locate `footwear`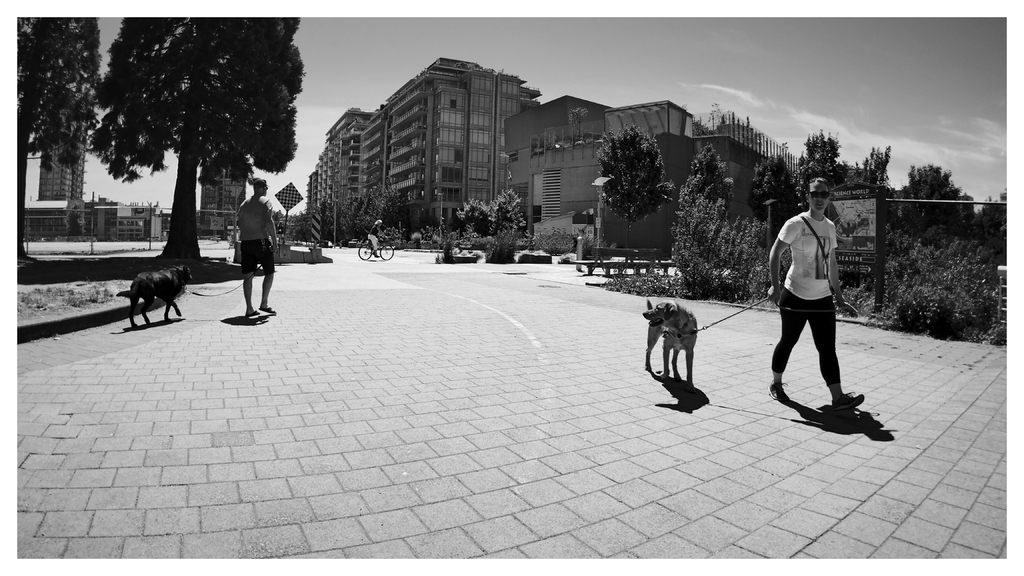
(241, 309, 263, 322)
